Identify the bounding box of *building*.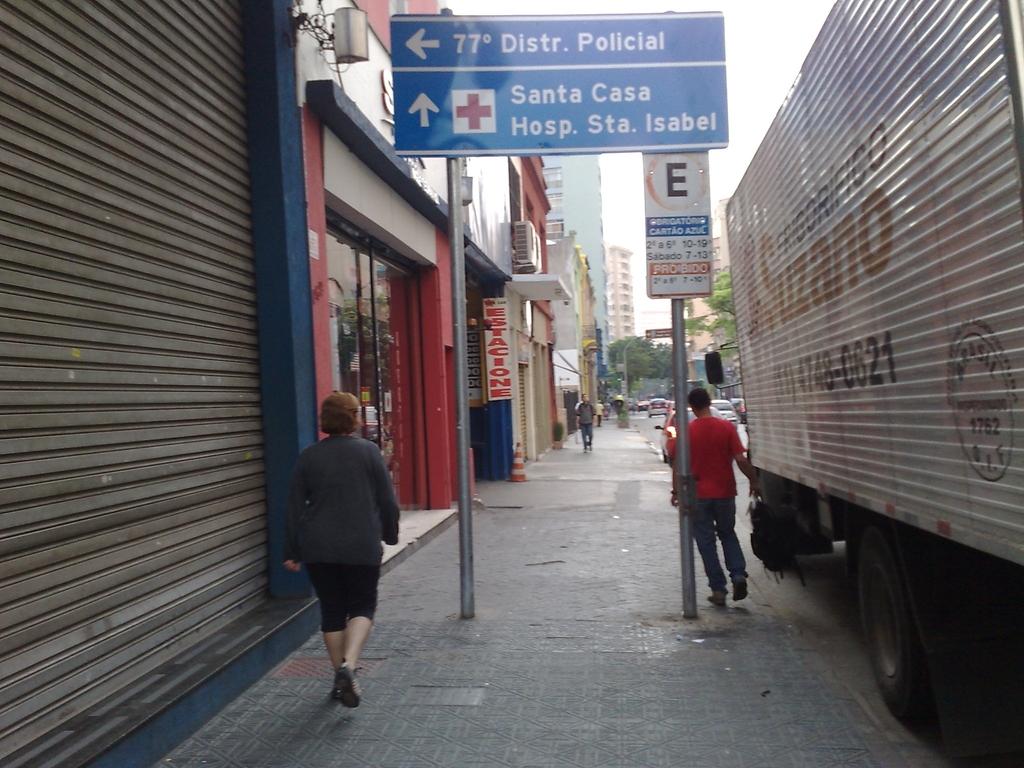
<region>540, 146, 606, 335</region>.
